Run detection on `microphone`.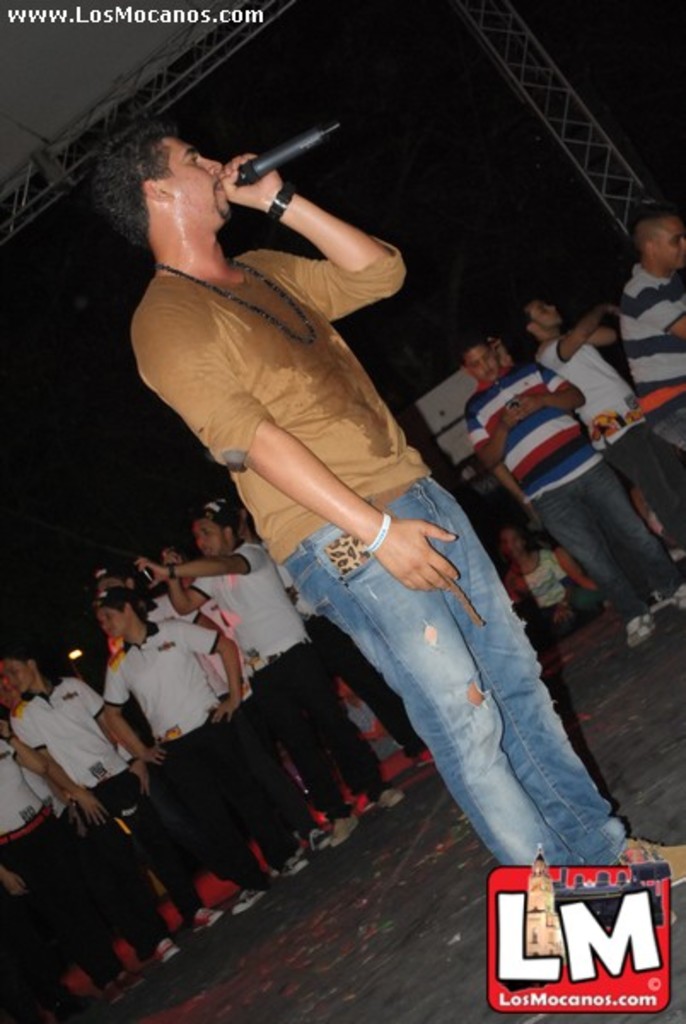
Result: BBox(237, 118, 343, 184).
